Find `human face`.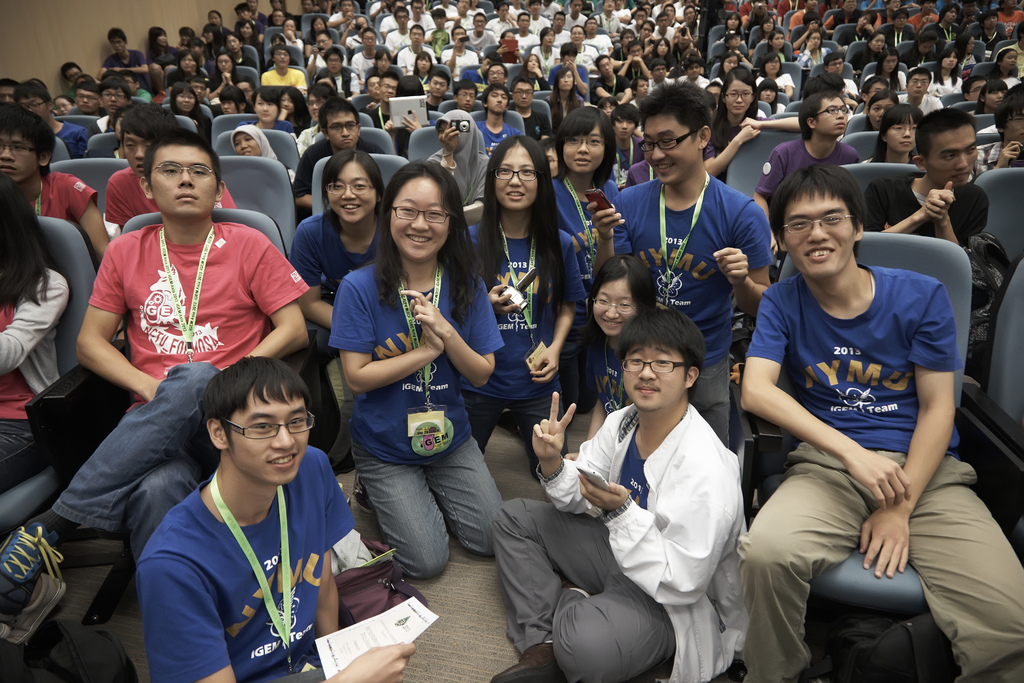
select_region(598, 58, 615, 79).
